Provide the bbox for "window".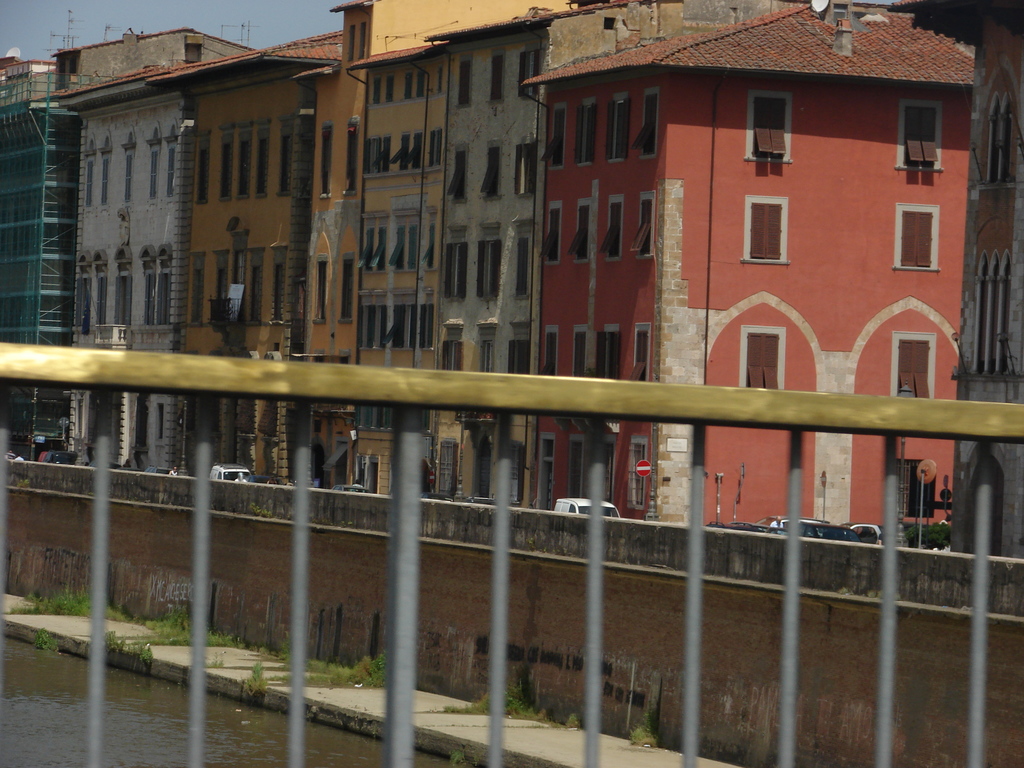
pyautogui.locateOnScreen(604, 101, 624, 162).
